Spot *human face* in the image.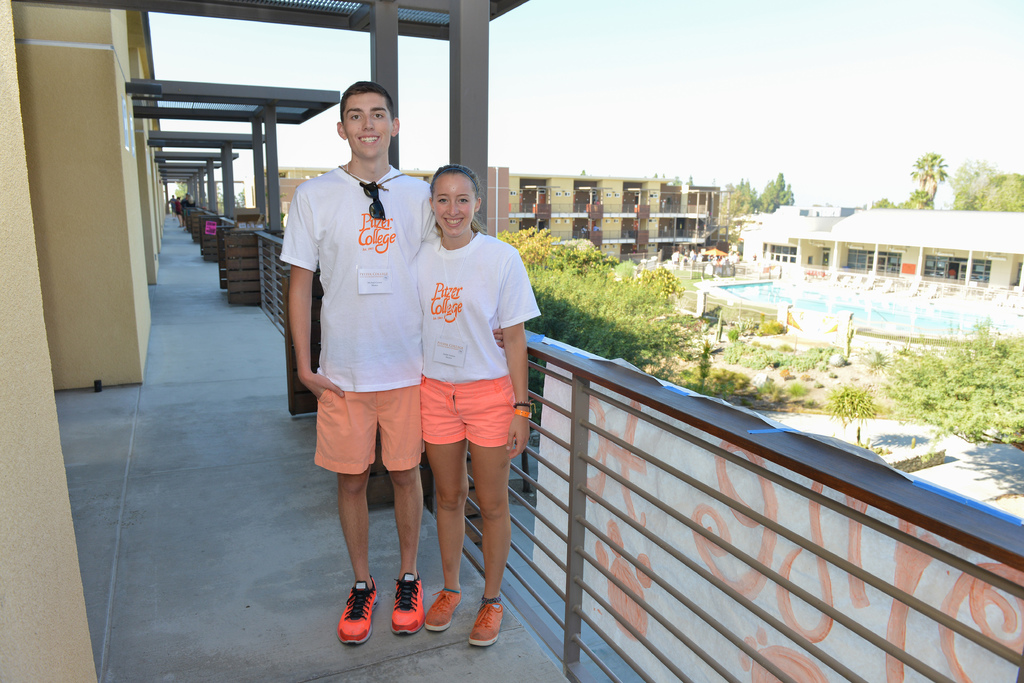
*human face* found at BBox(429, 170, 477, 241).
